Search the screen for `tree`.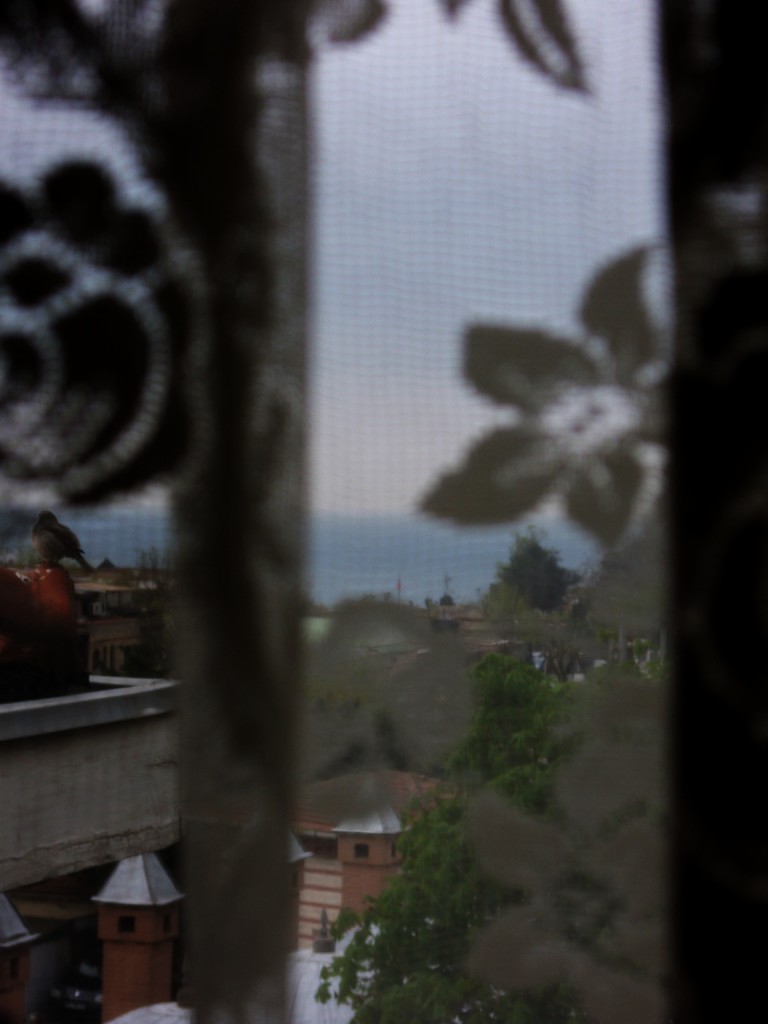
Found at [310, 643, 570, 1023].
